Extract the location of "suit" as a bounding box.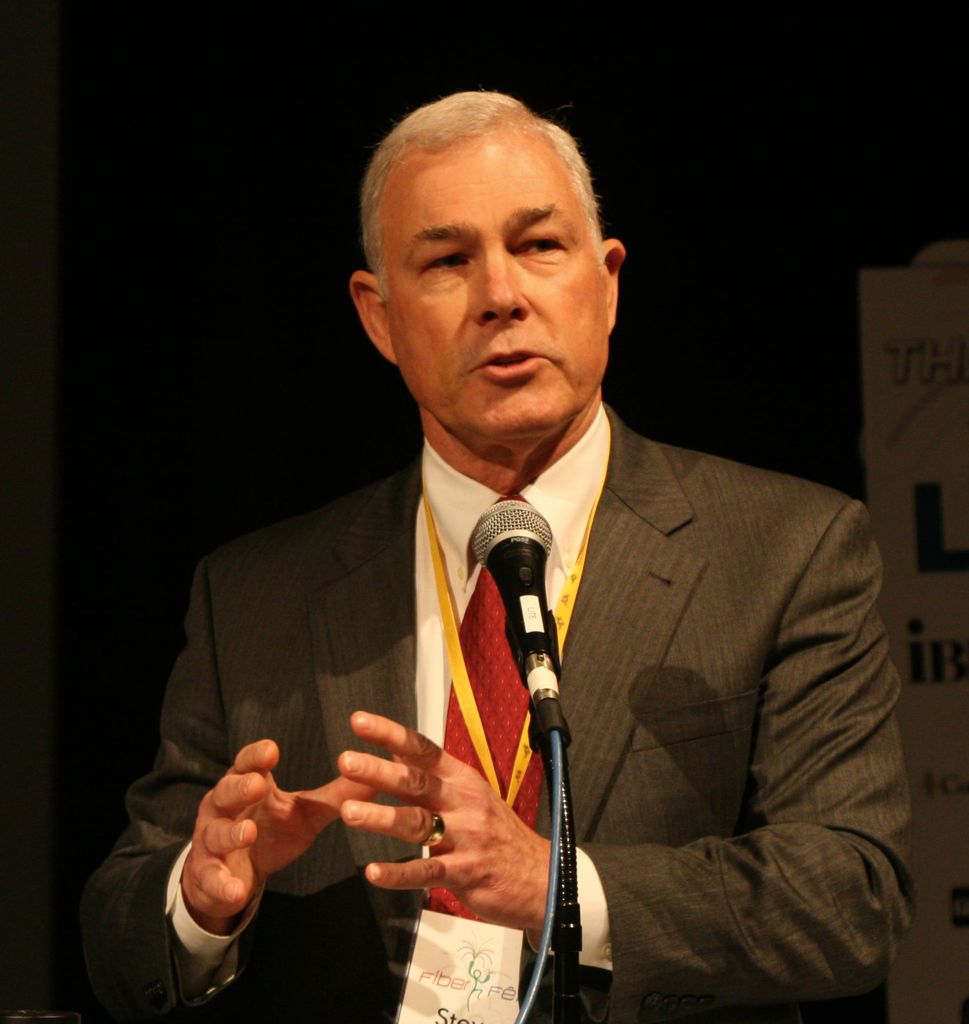
x1=189, y1=326, x2=909, y2=998.
